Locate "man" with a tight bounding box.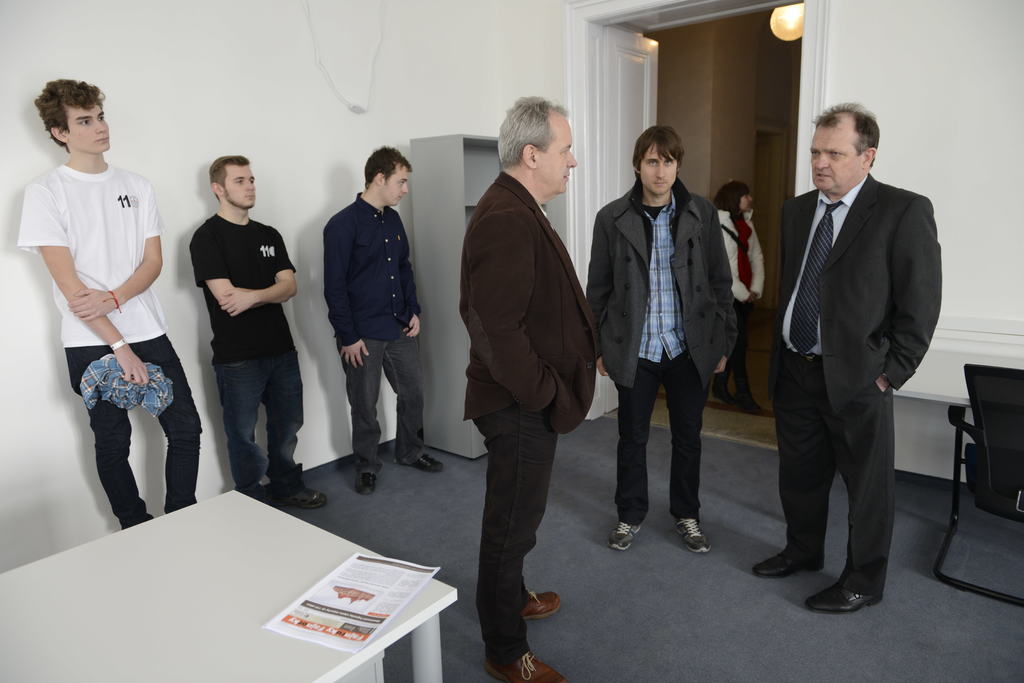
pyautogui.locateOnScreen(584, 122, 741, 552).
